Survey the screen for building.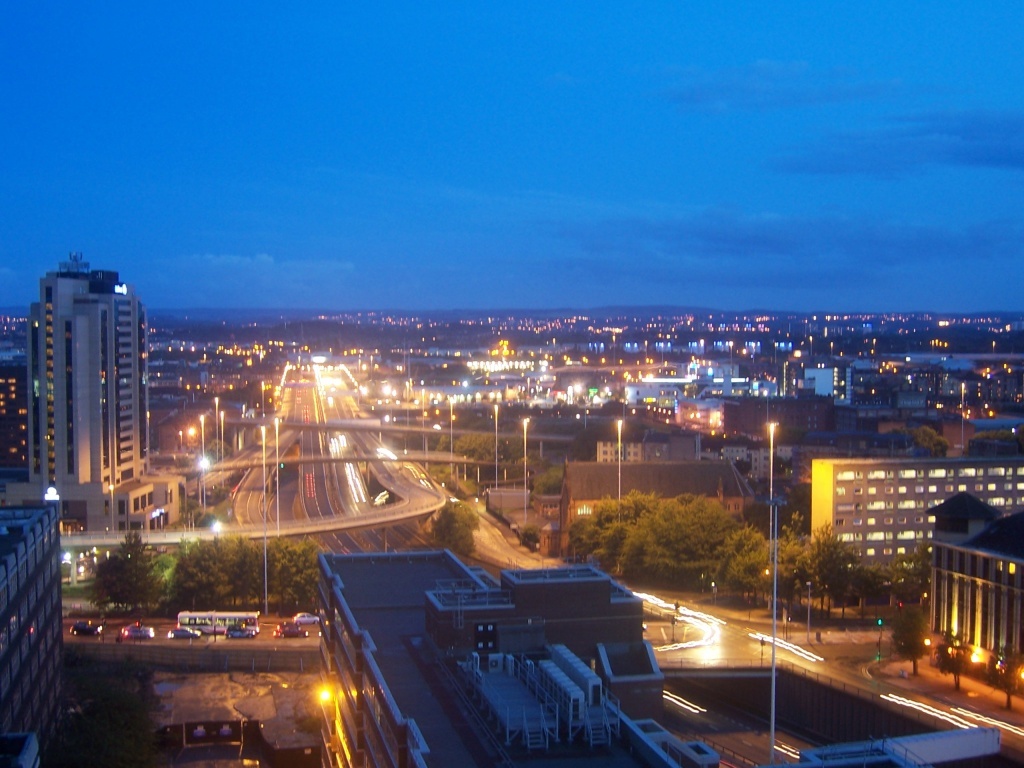
Survey found: [x1=927, y1=489, x2=1023, y2=694].
